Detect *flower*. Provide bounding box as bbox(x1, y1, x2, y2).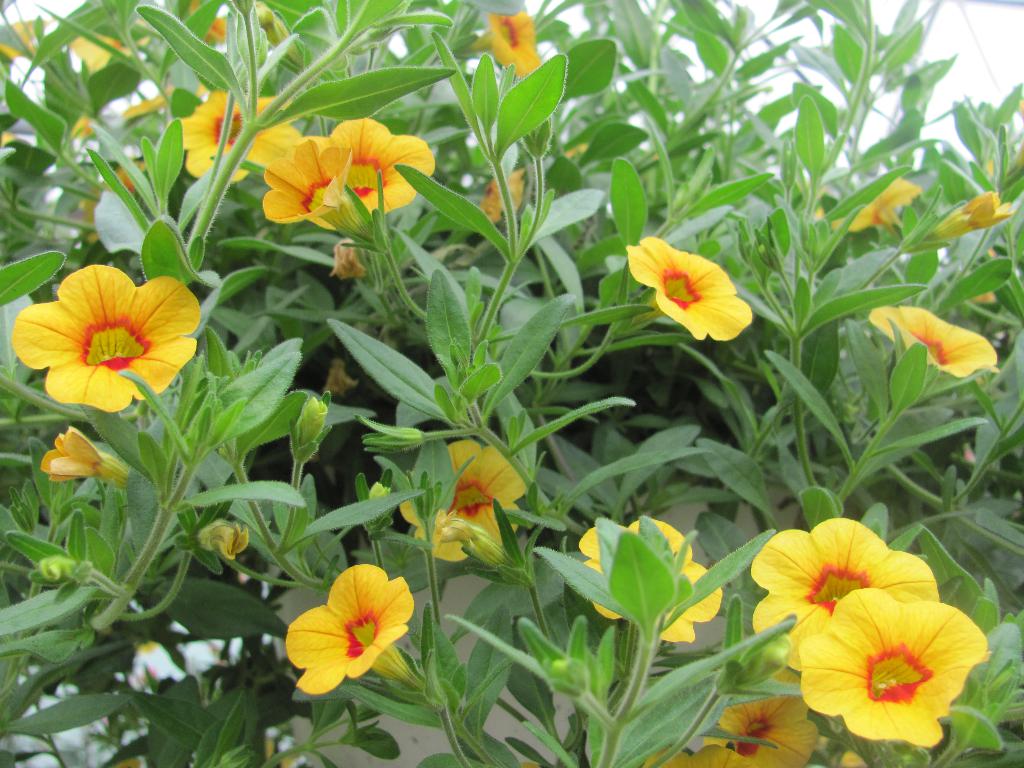
bbox(637, 745, 761, 767).
